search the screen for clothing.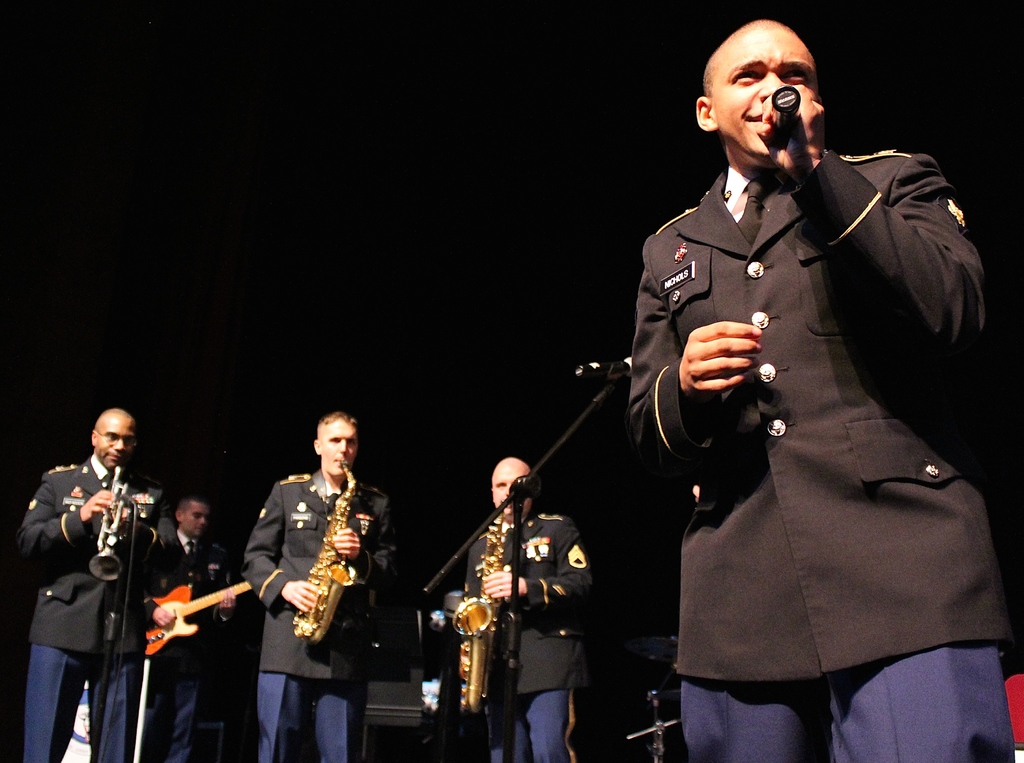
Found at <region>26, 651, 138, 759</region>.
